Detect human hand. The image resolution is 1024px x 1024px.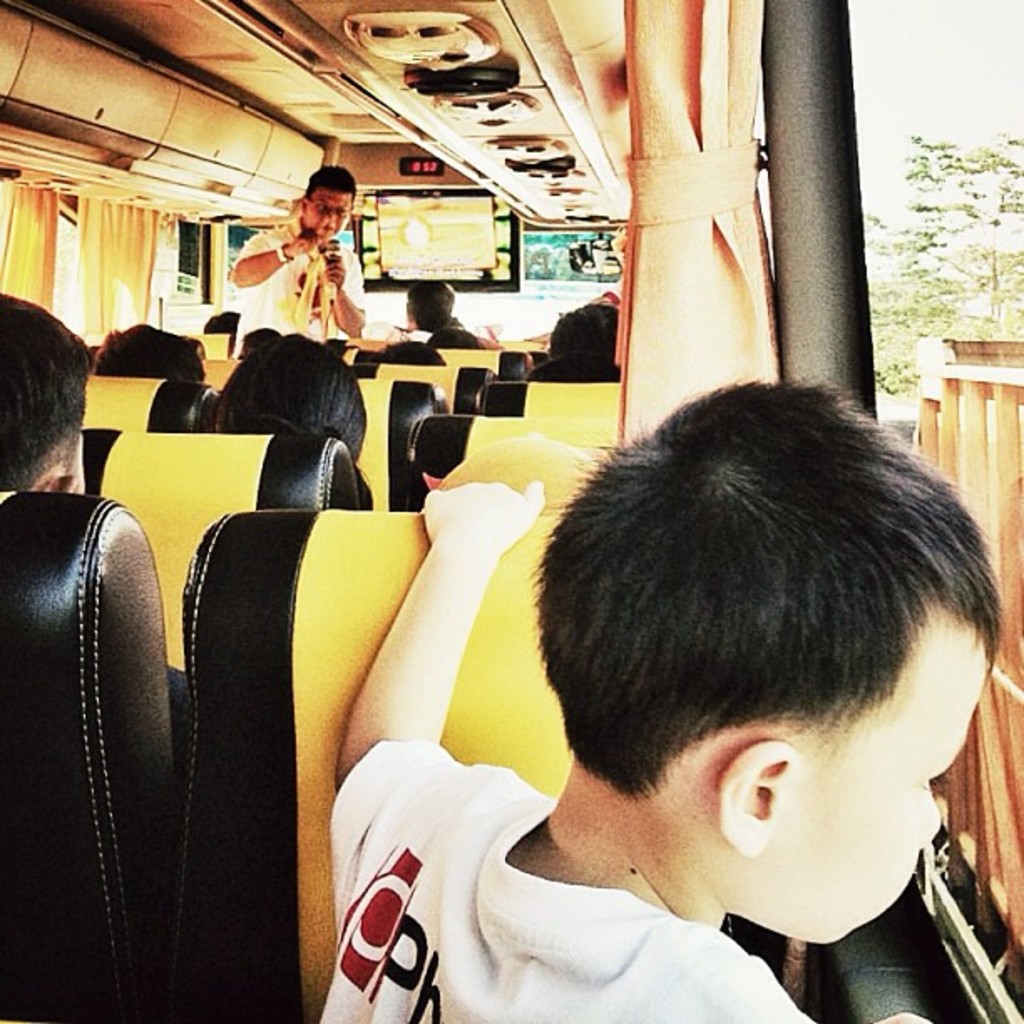
rect(320, 258, 343, 291).
